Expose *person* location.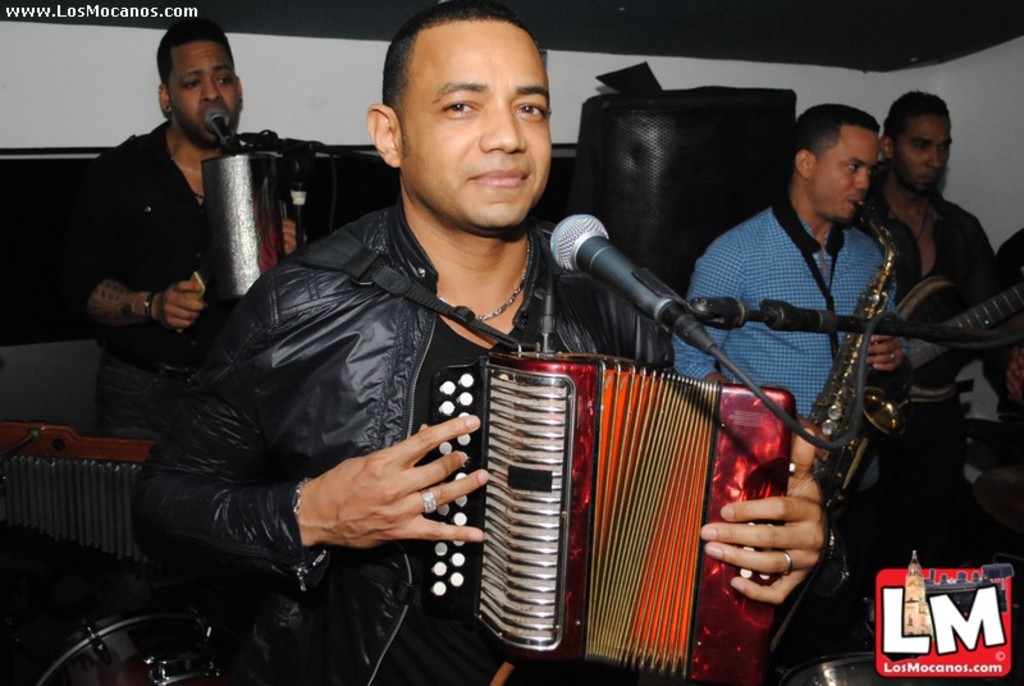
Exposed at pyautogui.locateOnScreen(668, 86, 915, 511).
